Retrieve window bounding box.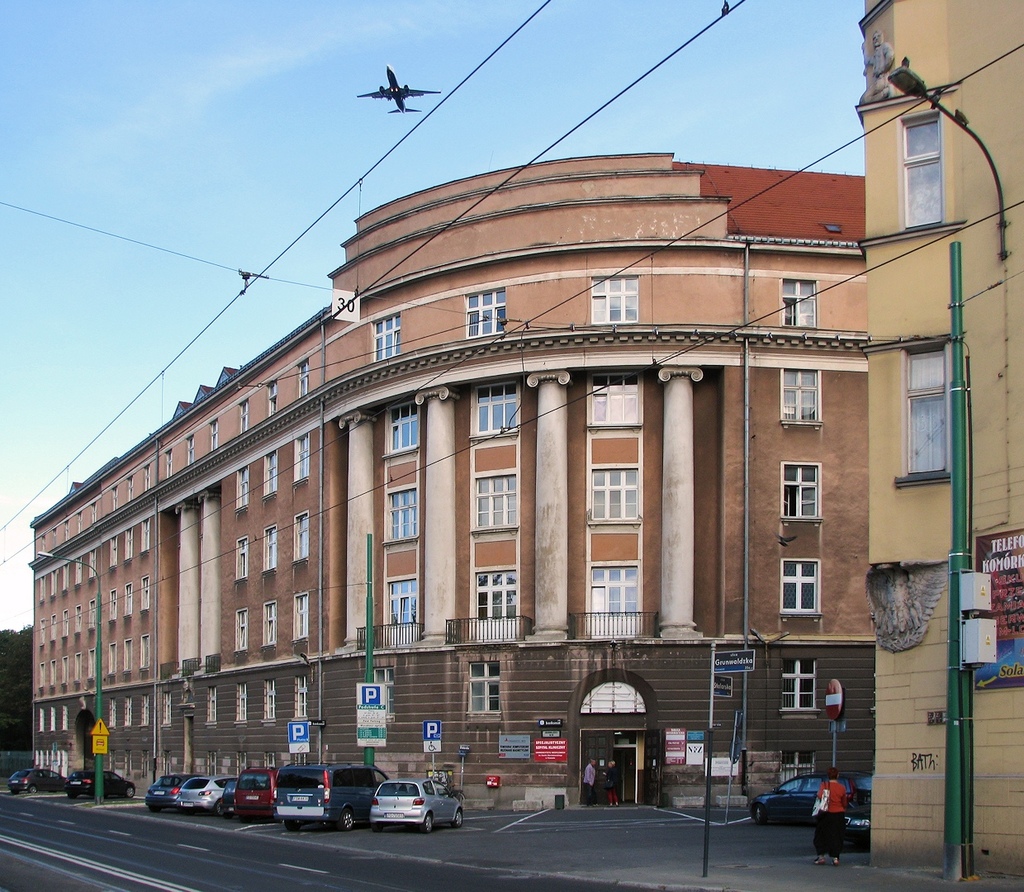
Bounding box: l=780, t=464, r=820, b=520.
